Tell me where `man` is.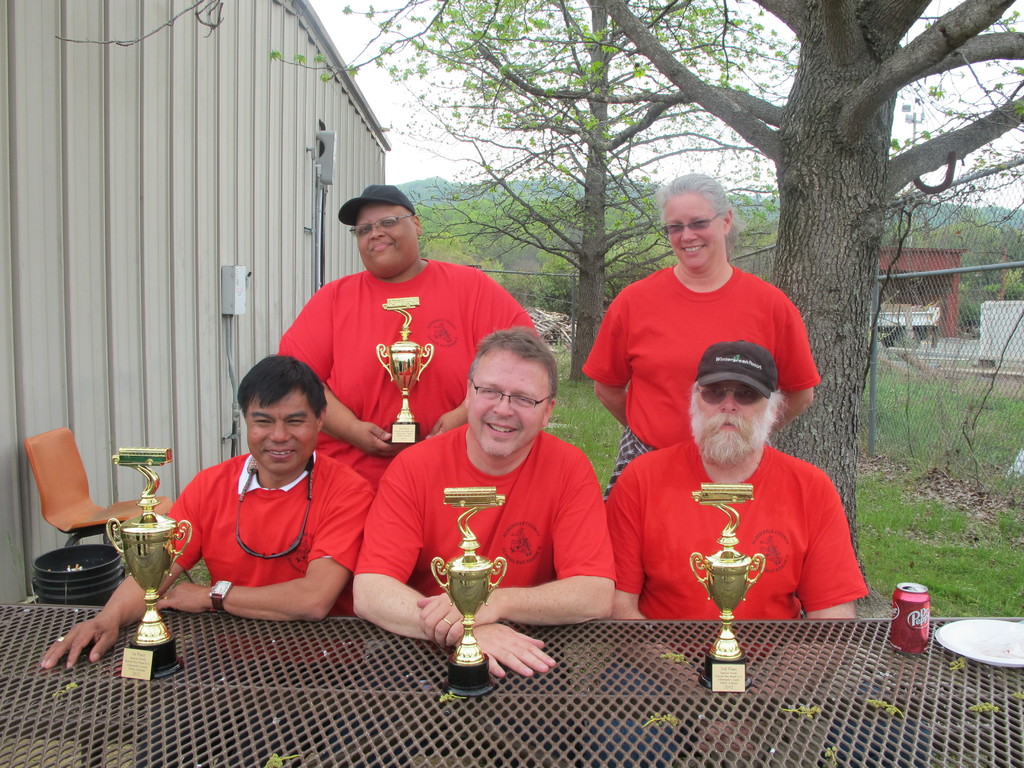
`man` is at [596,311,900,642].
